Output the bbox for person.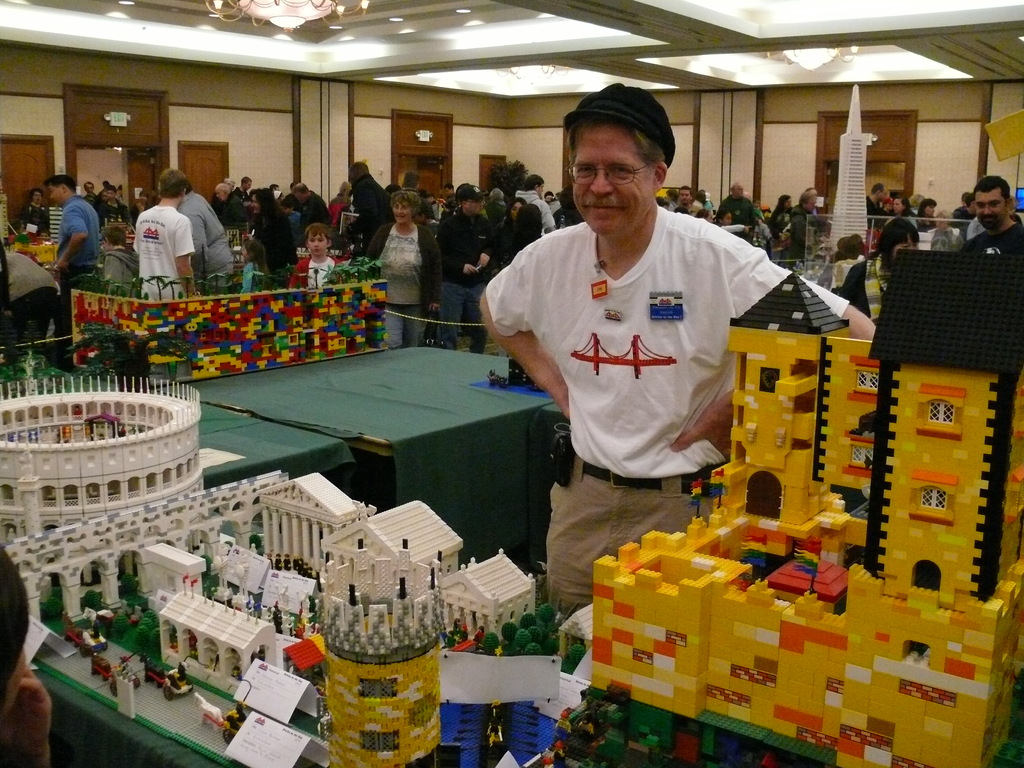
region(578, 713, 598, 738).
